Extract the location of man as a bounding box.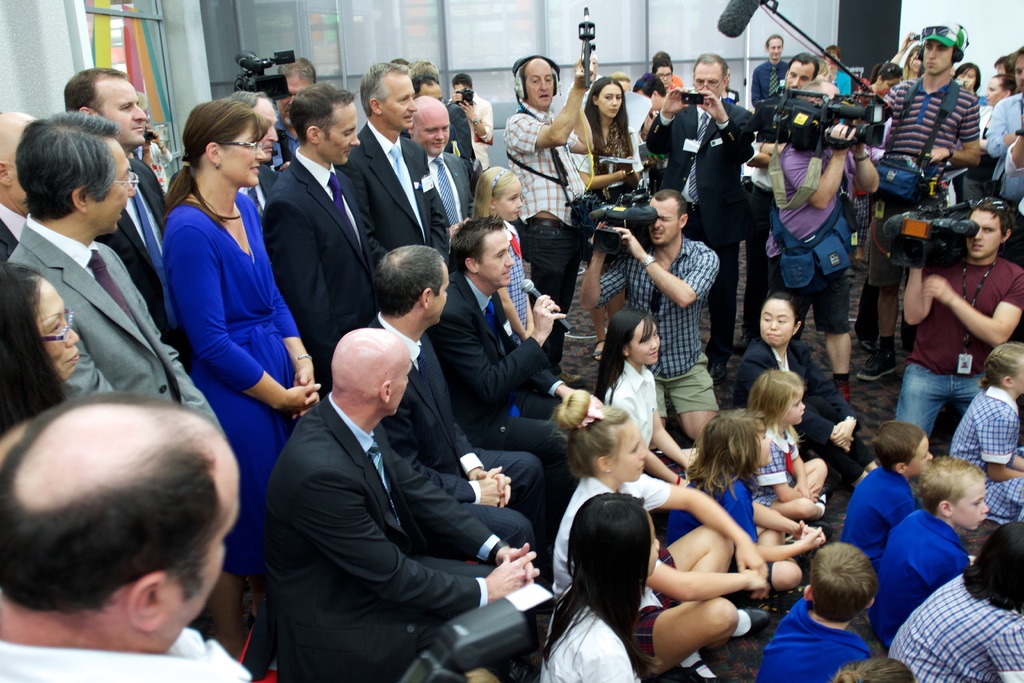
detection(785, 46, 810, 86).
